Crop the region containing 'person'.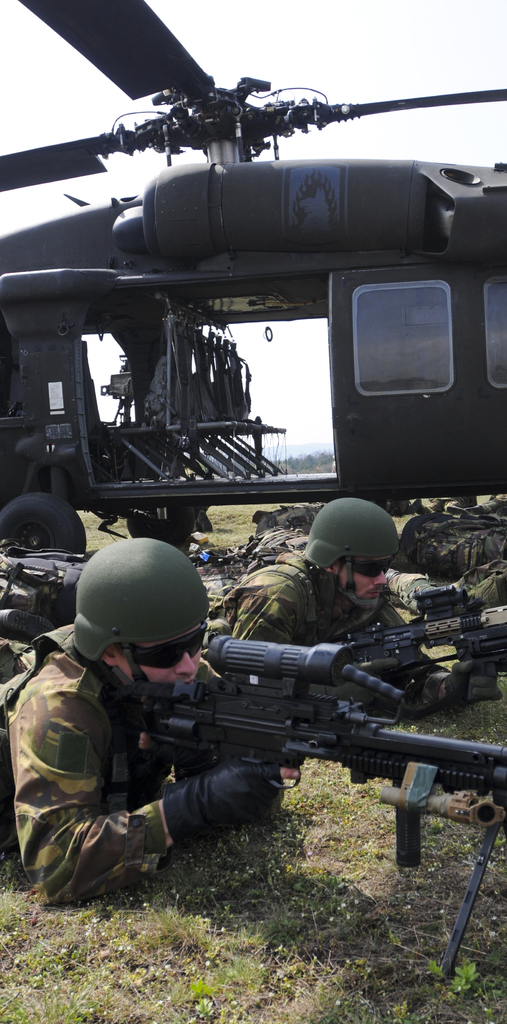
Crop region: <region>33, 554, 234, 913</region>.
